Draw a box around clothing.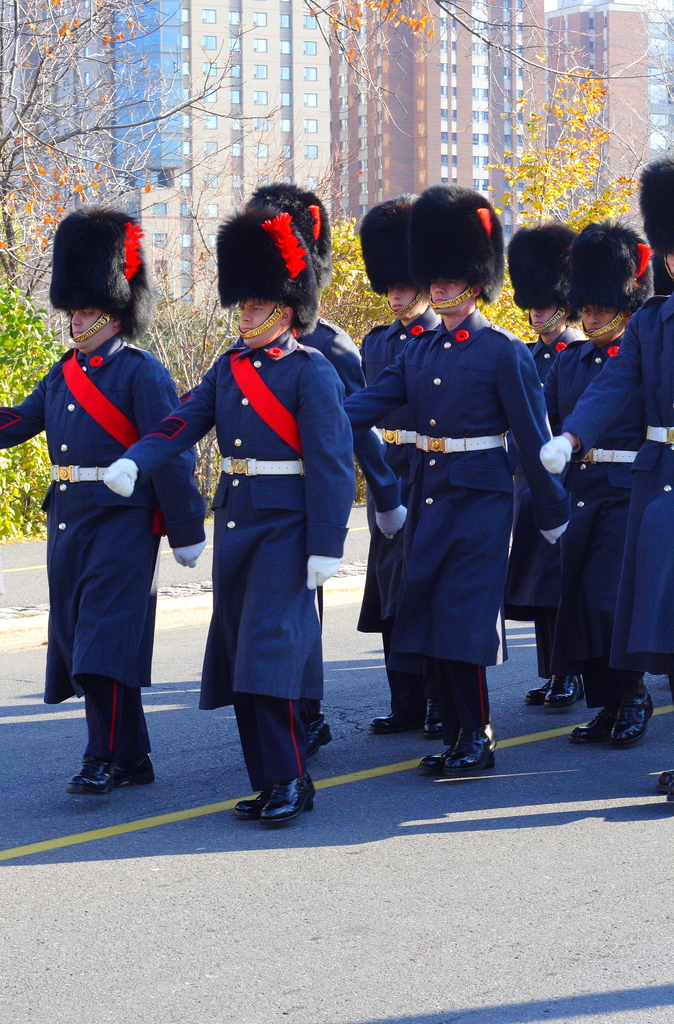
493,331,572,628.
